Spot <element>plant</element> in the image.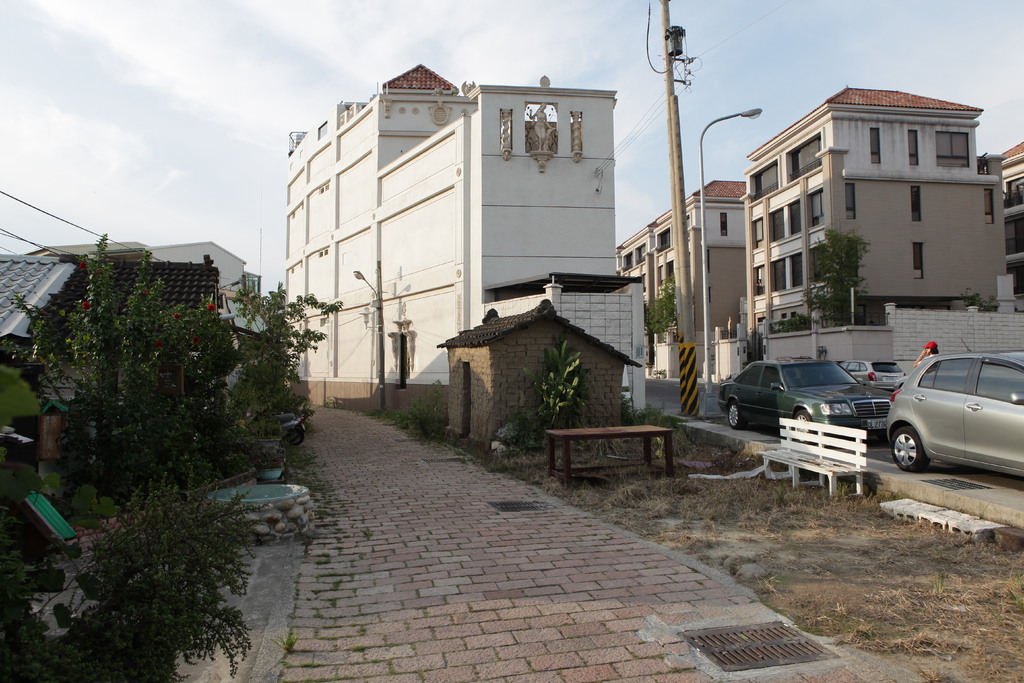
<element>plant</element> found at 766,315,812,330.
